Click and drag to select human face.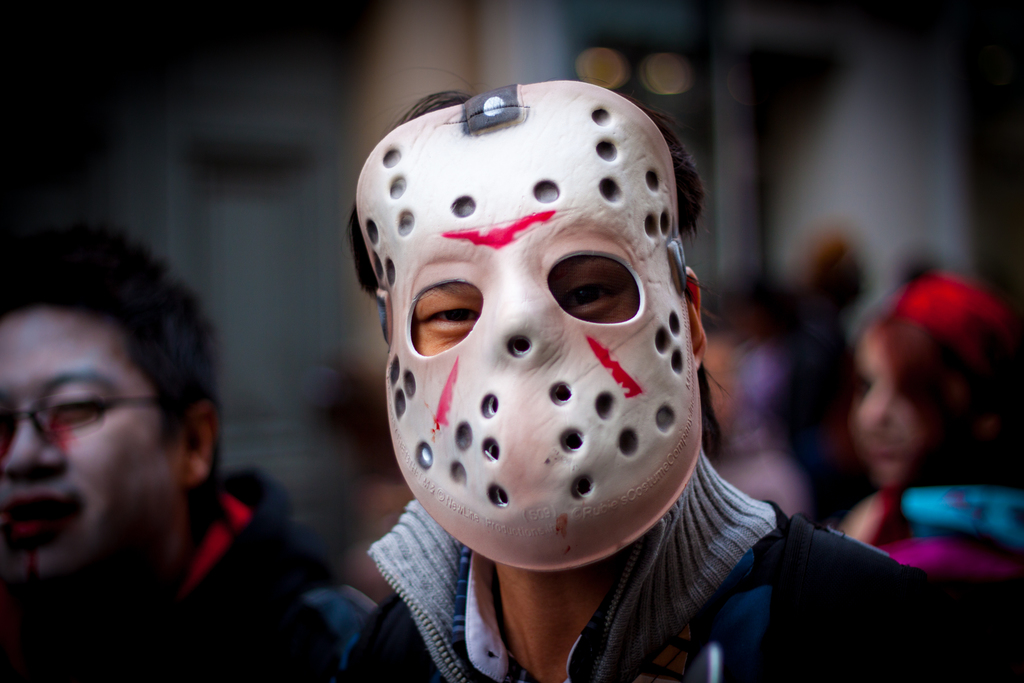
Selection: [849, 339, 925, 483].
